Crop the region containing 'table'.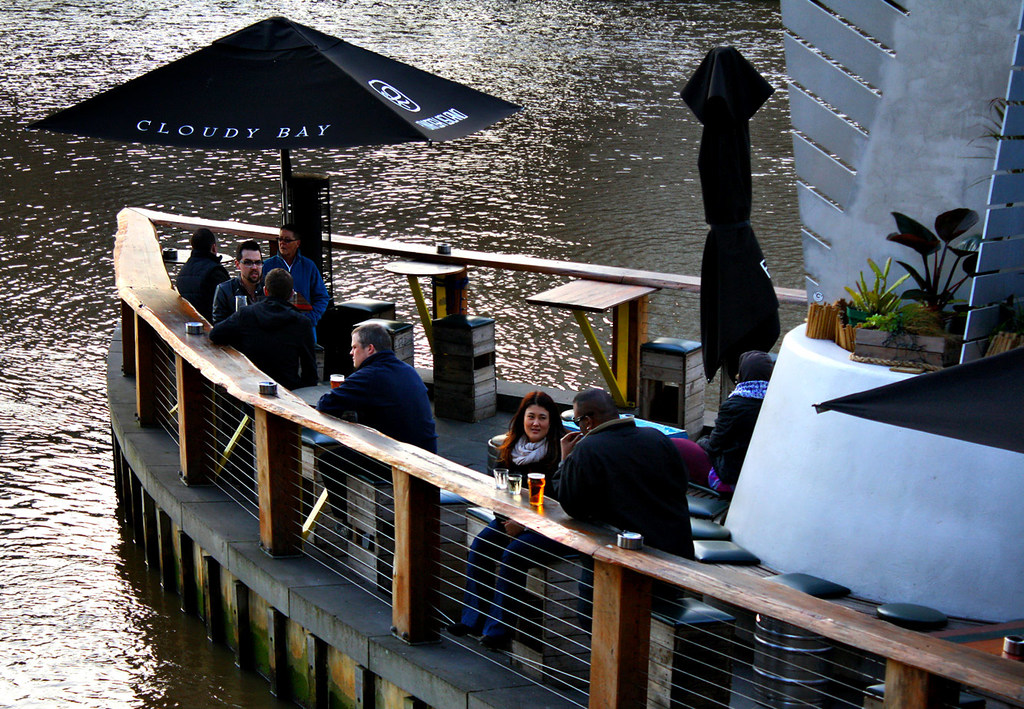
Crop region: [381, 262, 462, 346].
